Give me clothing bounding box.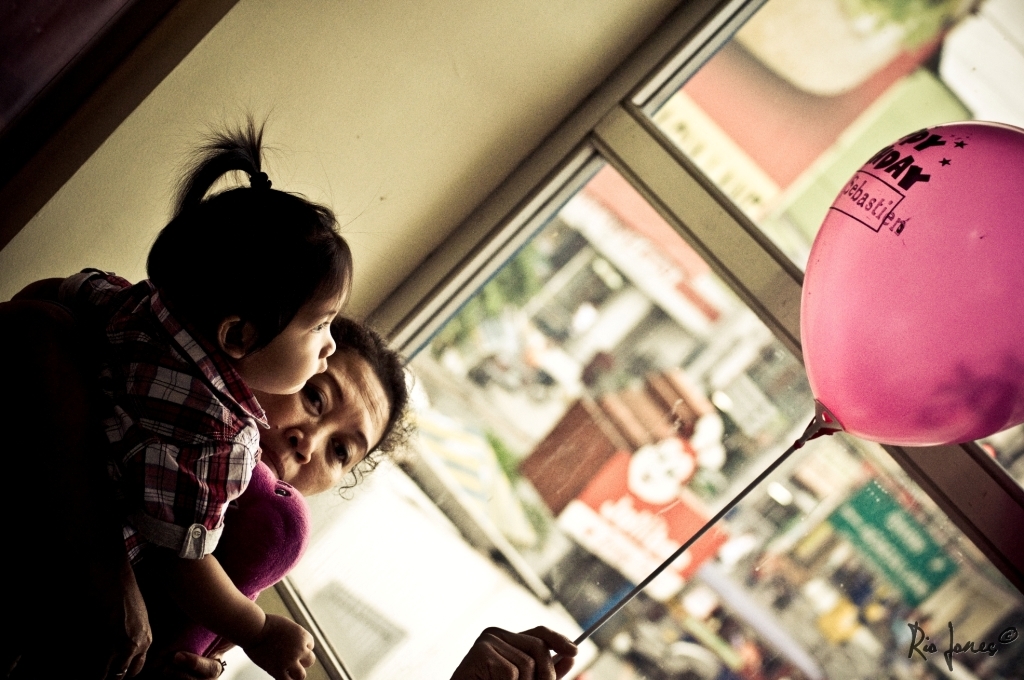
pyautogui.locateOnScreen(0, 266, 271, 668).
